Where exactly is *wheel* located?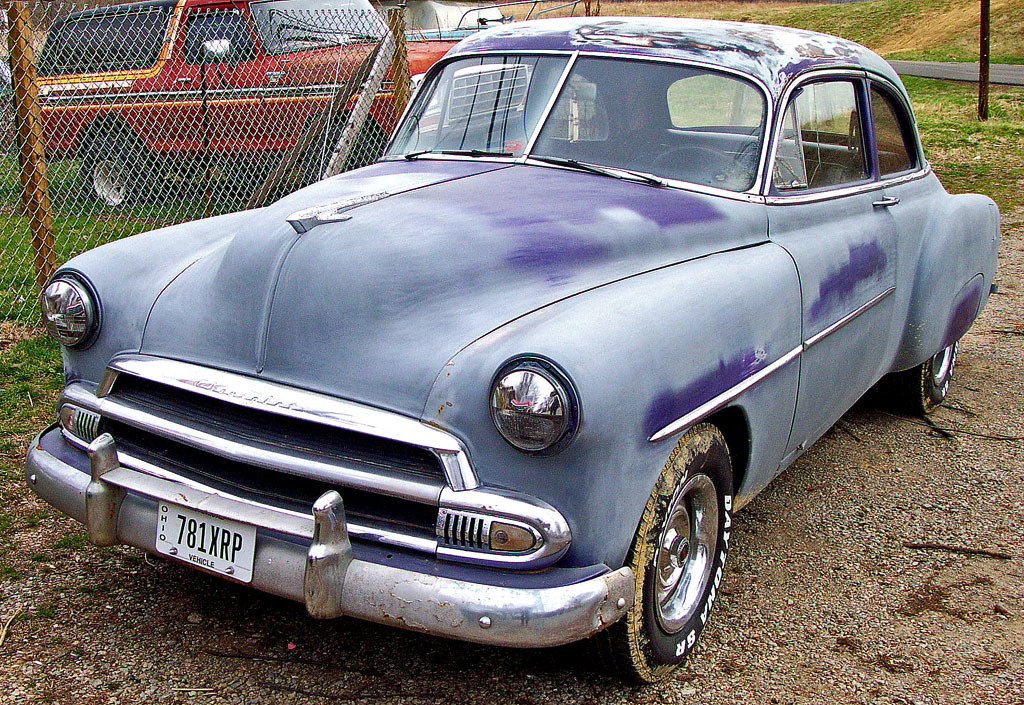
Its bounding box is region(81, 146, 148, 206).
